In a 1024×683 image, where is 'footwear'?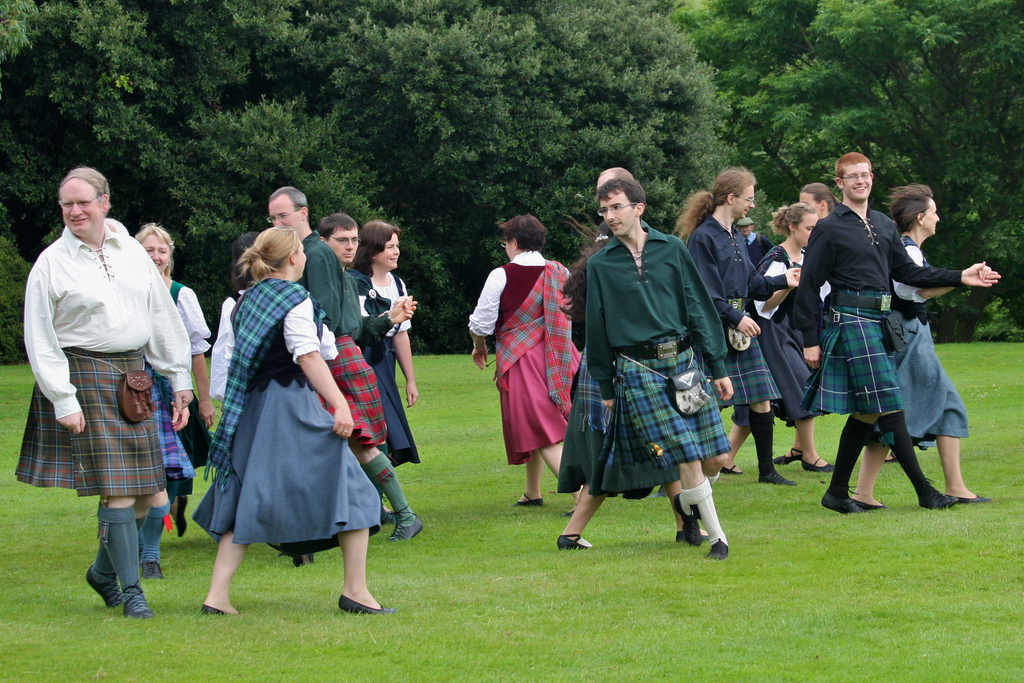
(757, 469, 797, 484).
